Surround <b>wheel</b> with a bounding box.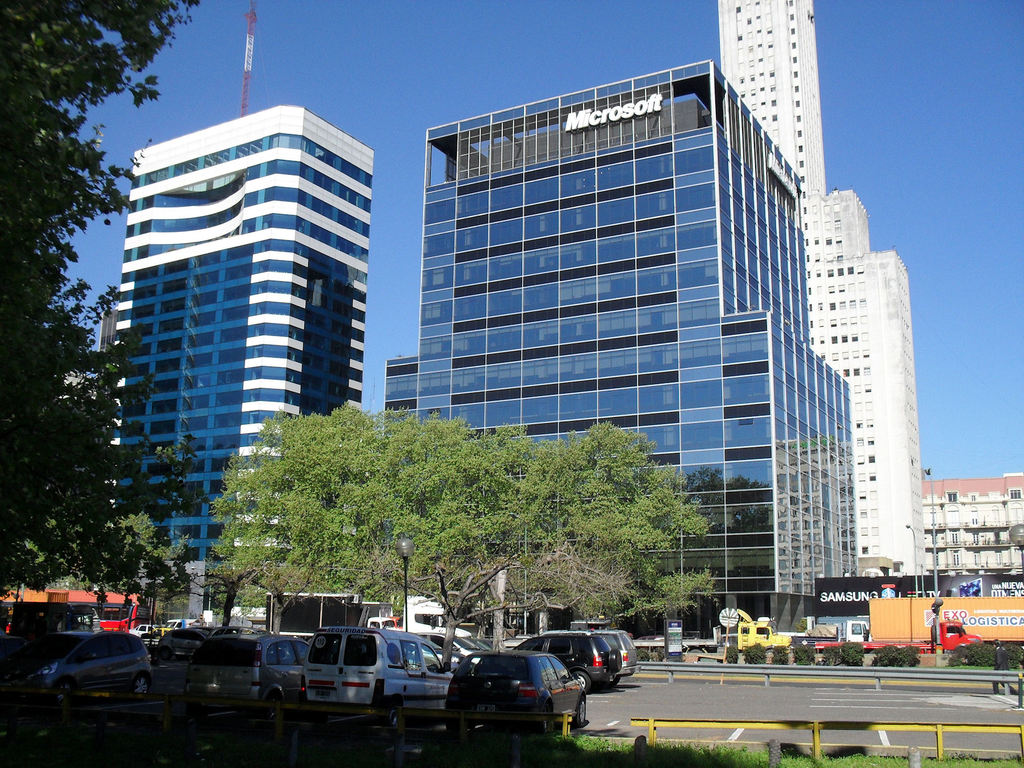
[left=129, top=675, right=154, bottom=699].
